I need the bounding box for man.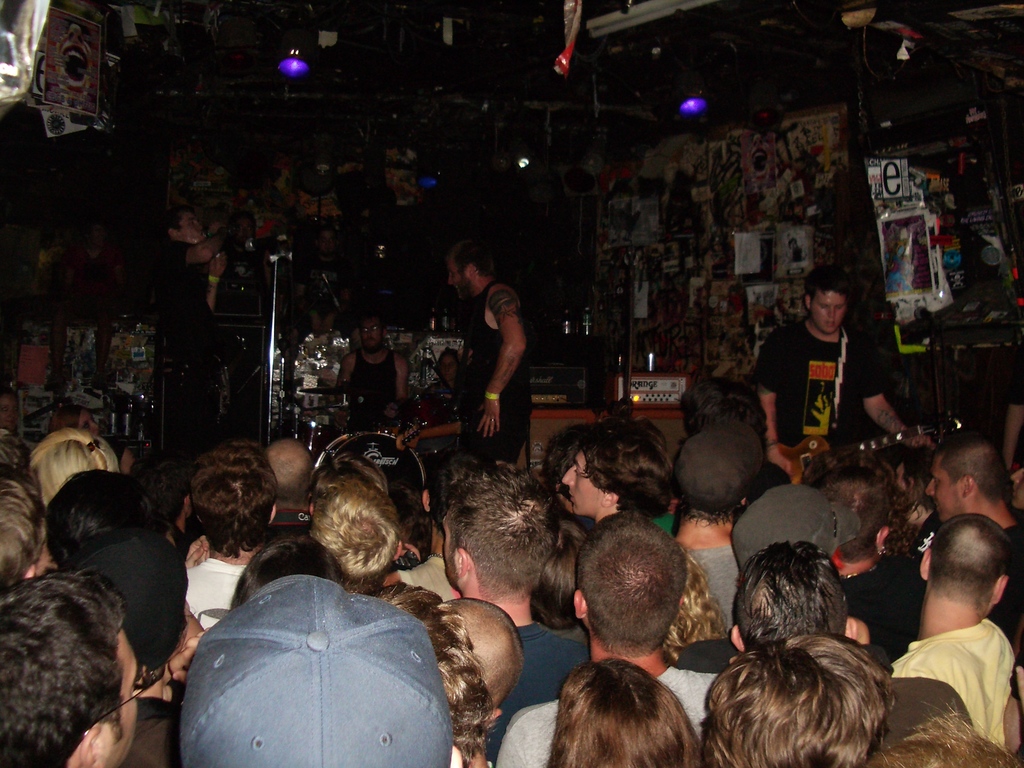
Here it is: [446, 236, 538, 466].
